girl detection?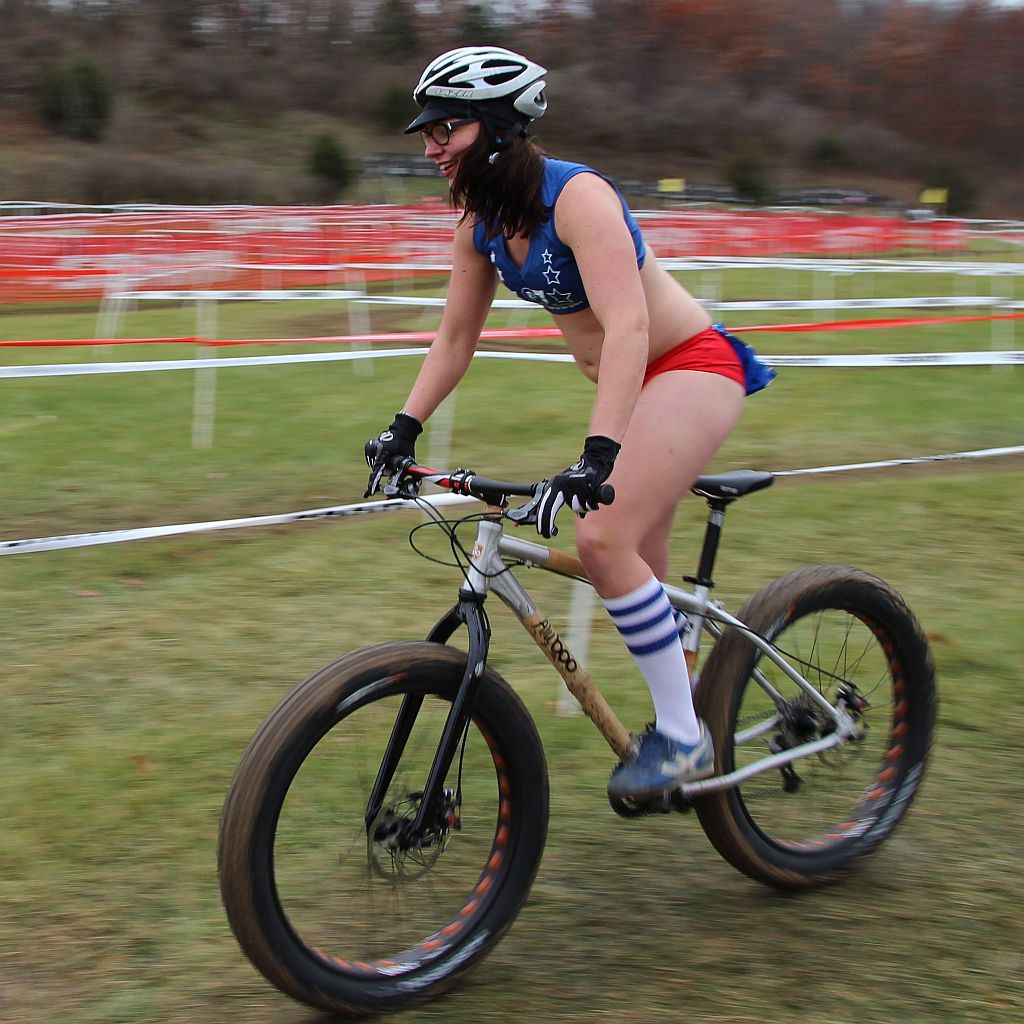
crop(361, 44, 778, 798)
